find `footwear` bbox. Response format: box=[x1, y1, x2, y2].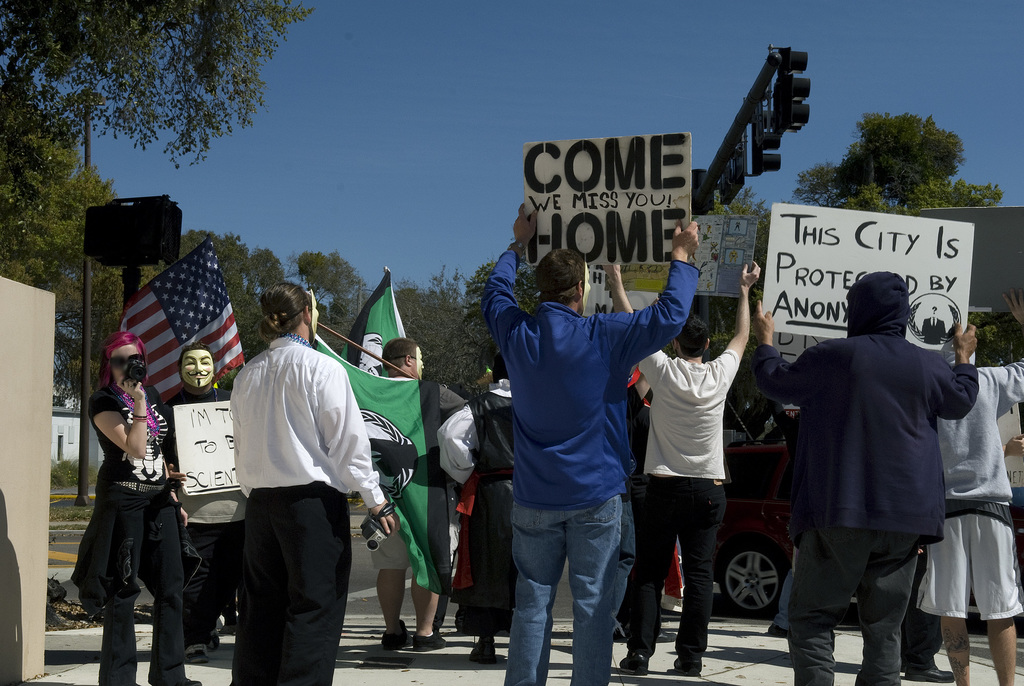
box=[904, 666, 955, 683].
